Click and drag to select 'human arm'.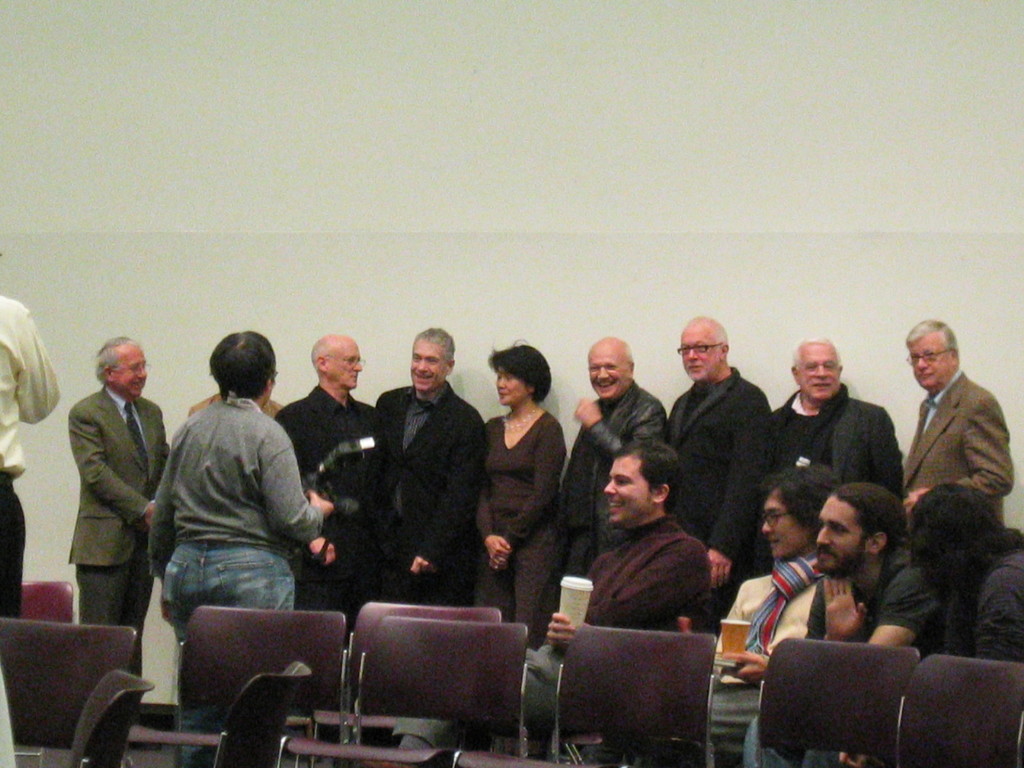
Selection: 75 410 159 532.
